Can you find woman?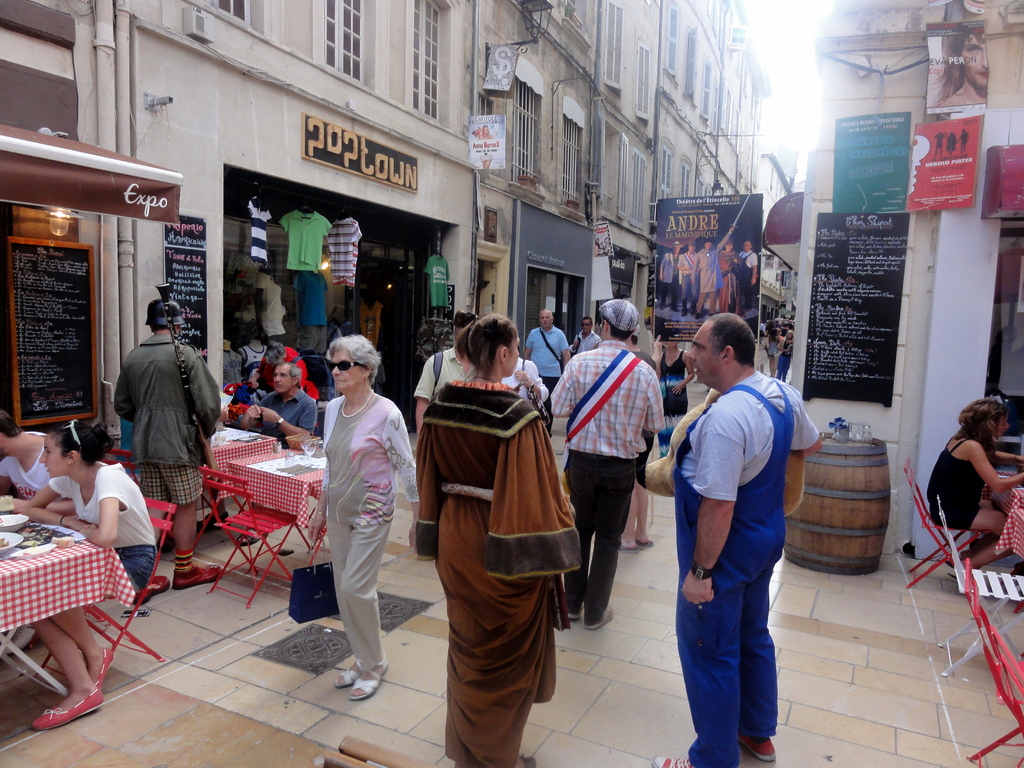
Yes, bounding box: 415 311 588 767.
